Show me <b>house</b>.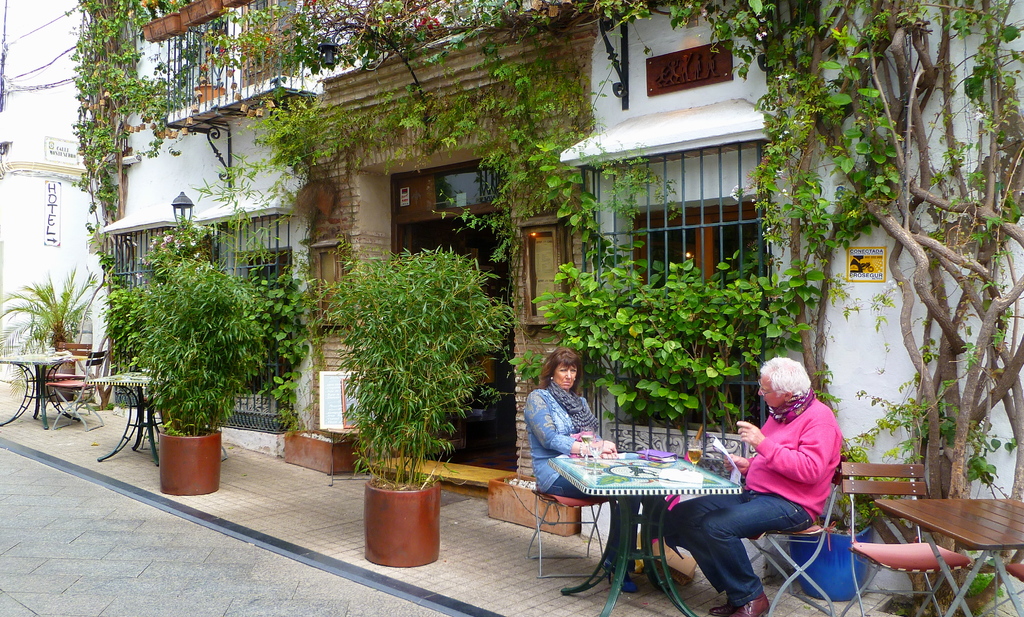
<b>house</b> is here: (100, 0, 329, 465).
